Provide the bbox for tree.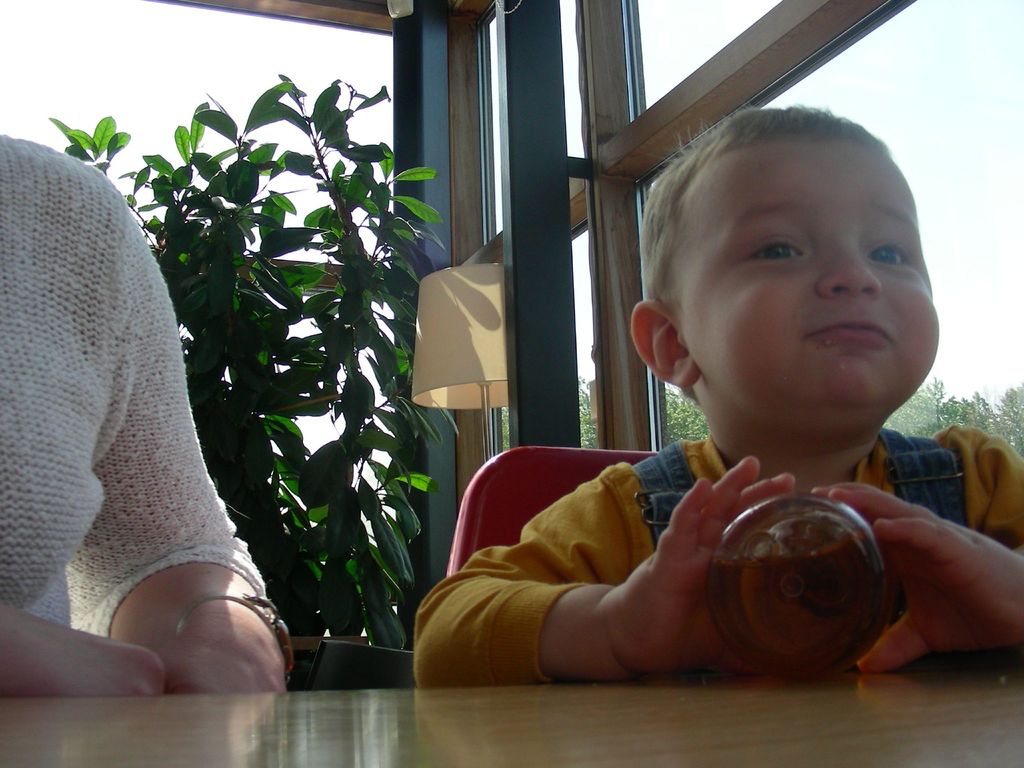
bbox=[884, 379, 1023, 454].
